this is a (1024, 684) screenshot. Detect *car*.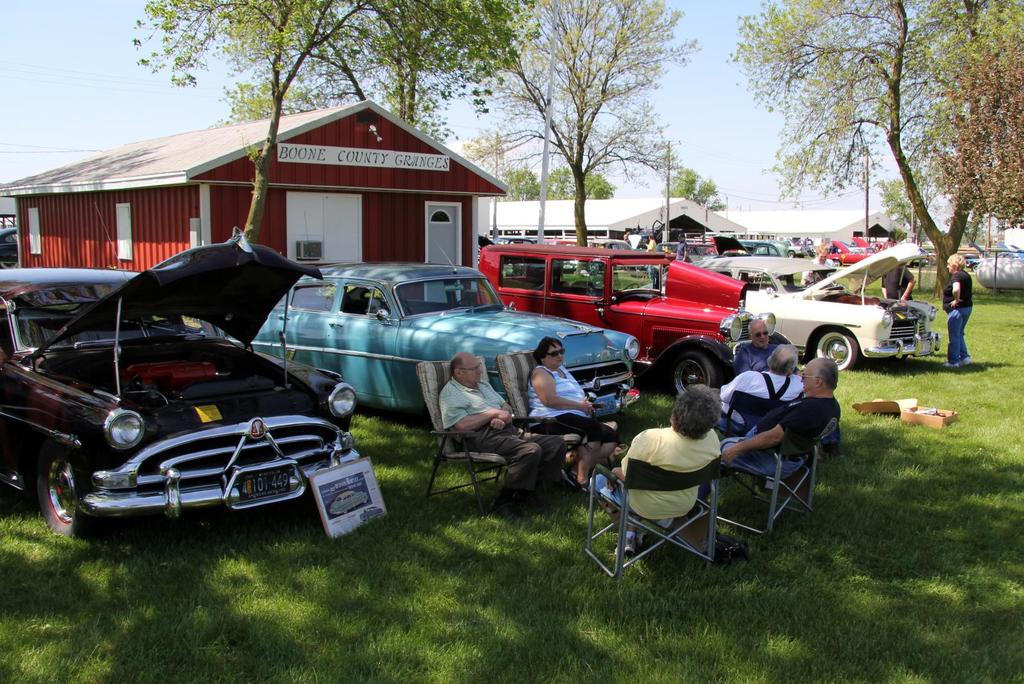
(left=473, top=241, right=773, bottom=391).
